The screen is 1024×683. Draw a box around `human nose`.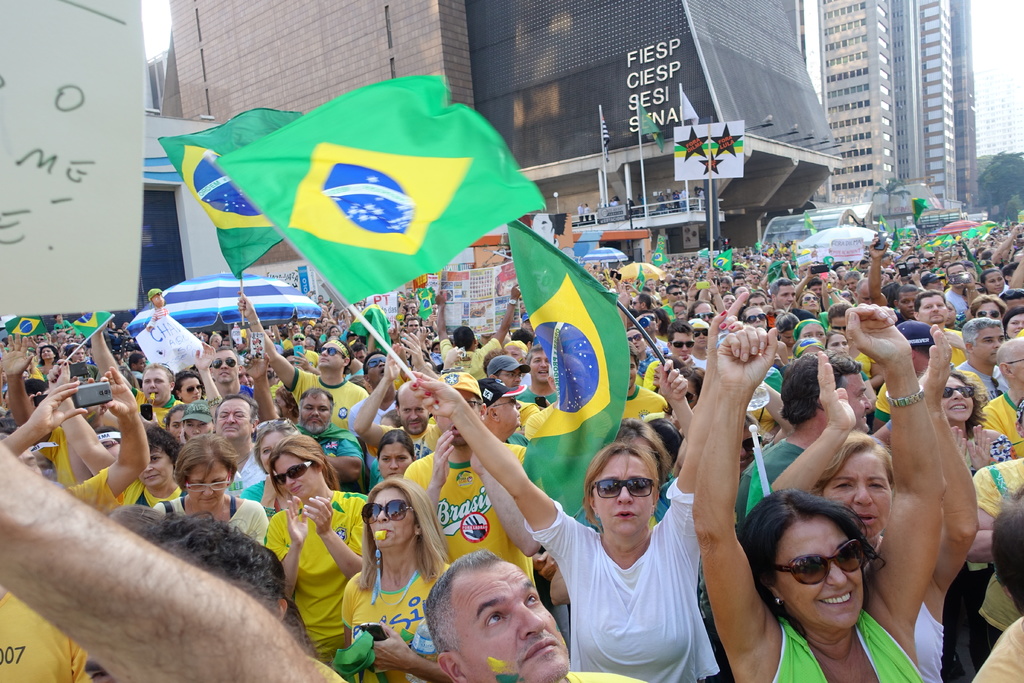
locate(515, 378, 521, 382).
